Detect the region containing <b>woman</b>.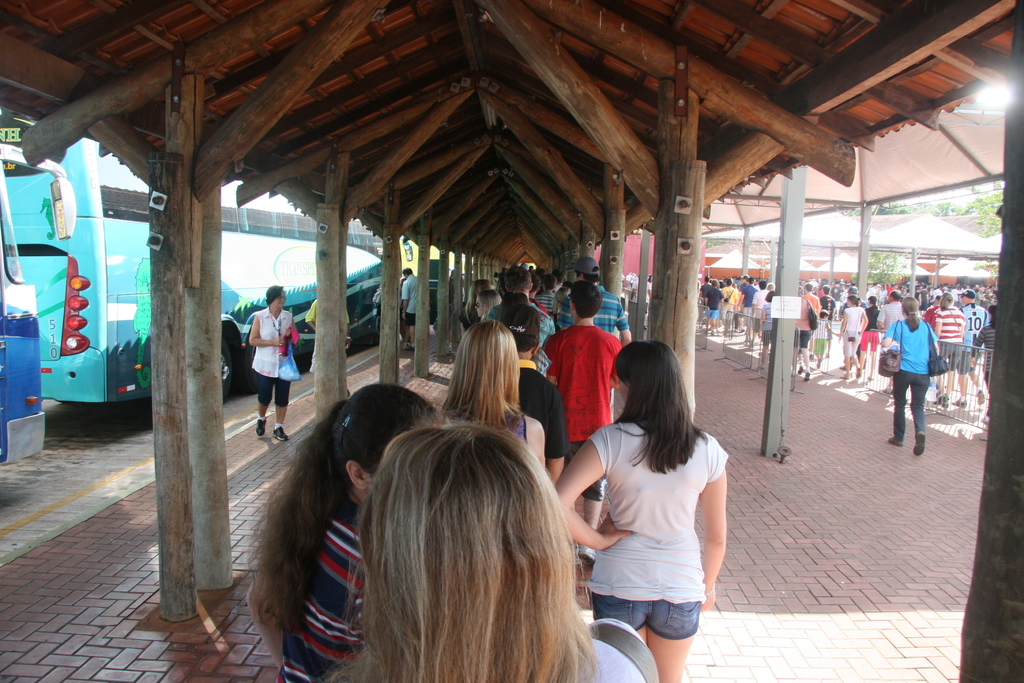
(305,421,668,682).
